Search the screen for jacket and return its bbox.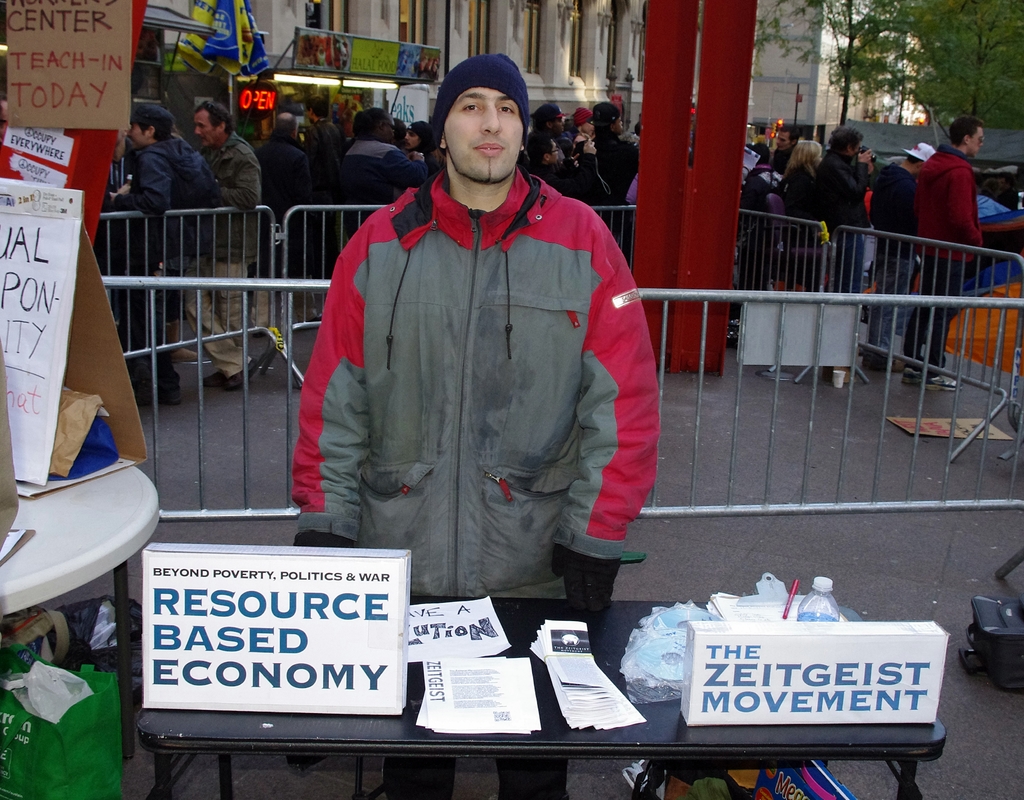
Found: (left=109, top=133, right=223, bottom=257).
